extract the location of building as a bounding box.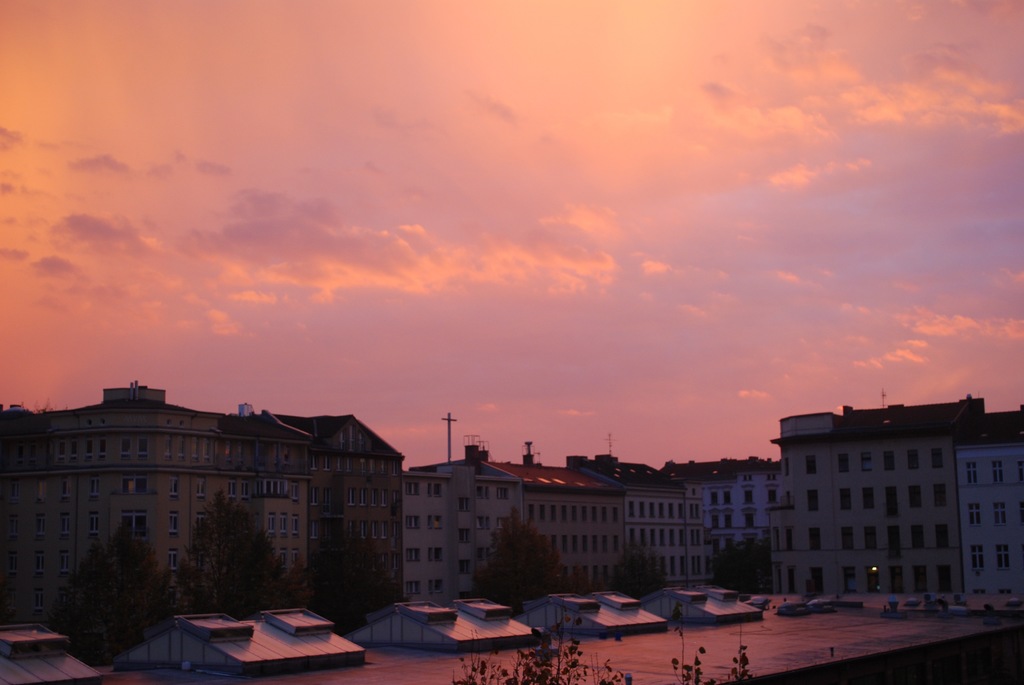
pyautogui.locateOnScreen(776, 403, 982, 599).
